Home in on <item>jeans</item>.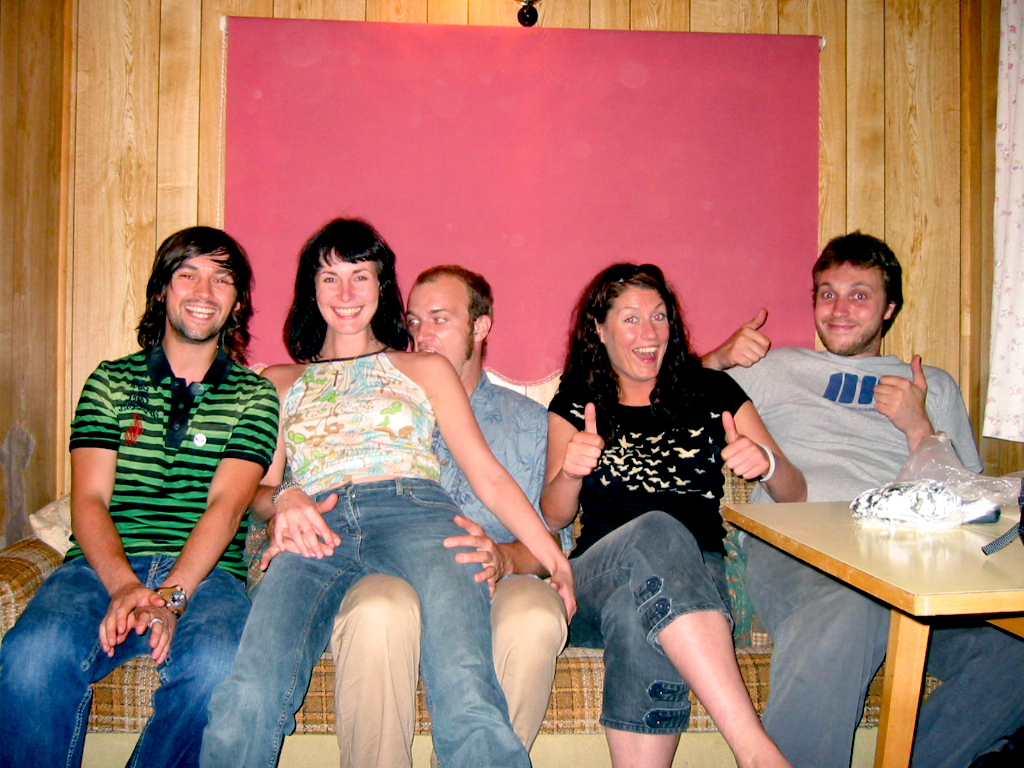
Homed in at bbox=(540, 513, 726, 737).
